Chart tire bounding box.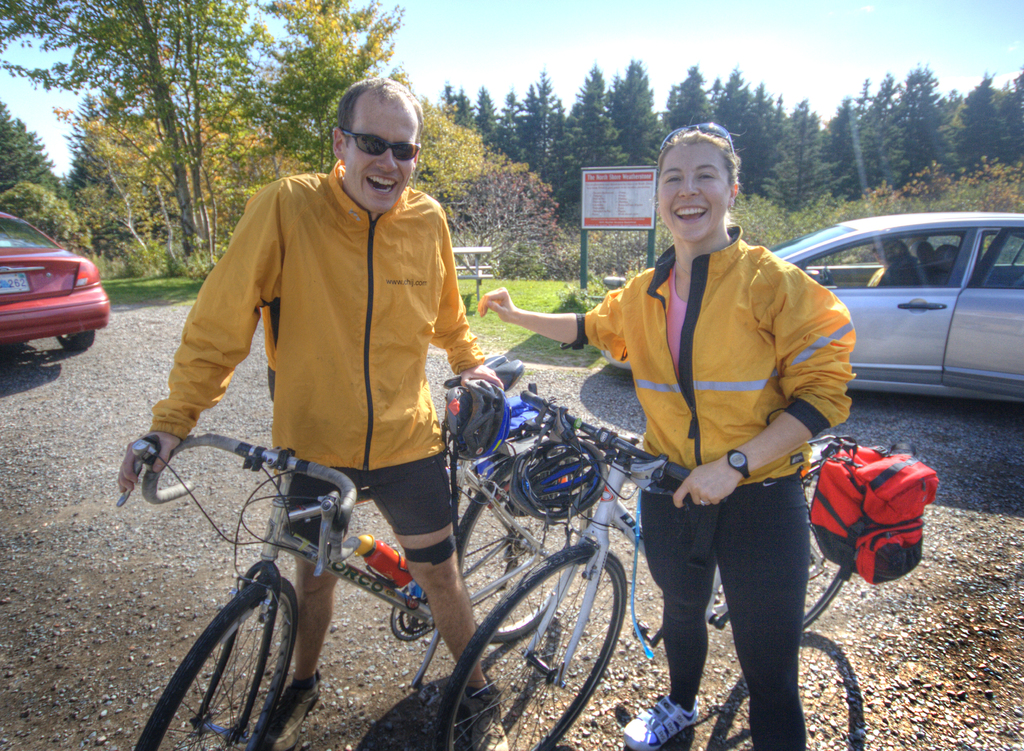
Charted: left=433, top=538, right=627, bottom=750.
